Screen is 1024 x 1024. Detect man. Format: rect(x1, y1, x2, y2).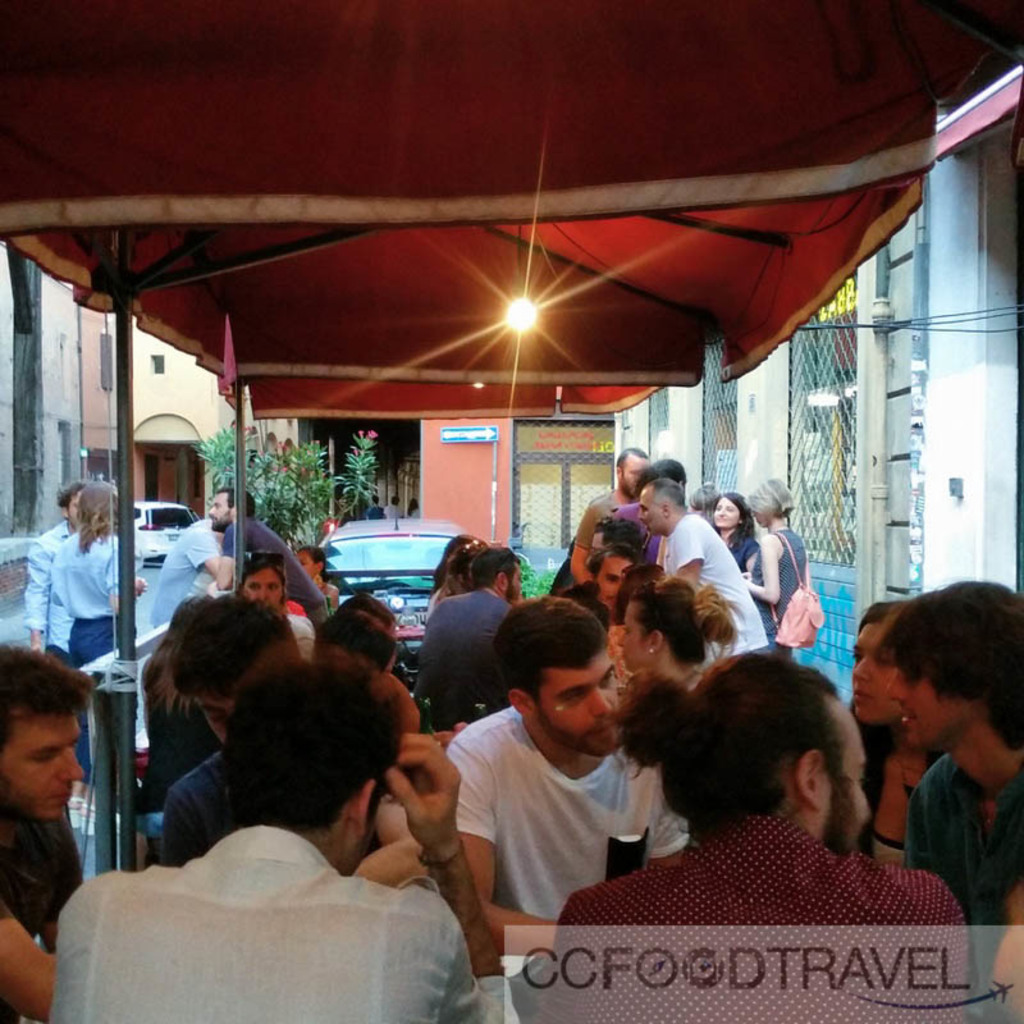
rect(209, 483, 333, 621).
